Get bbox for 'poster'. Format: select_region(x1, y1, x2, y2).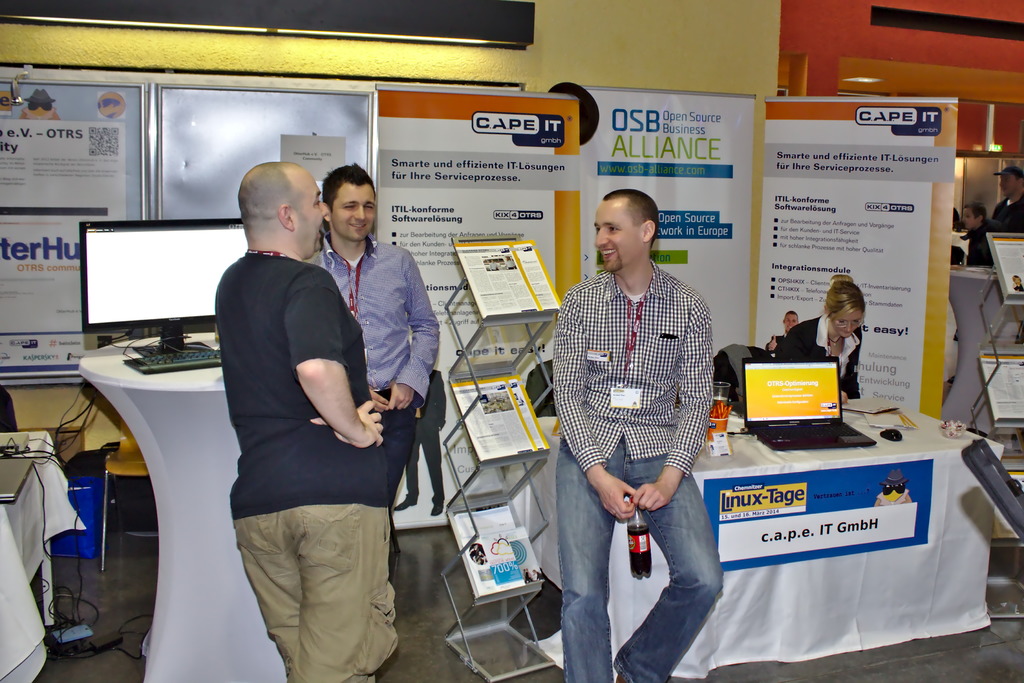
select_region(703, 465, 934, 565).
